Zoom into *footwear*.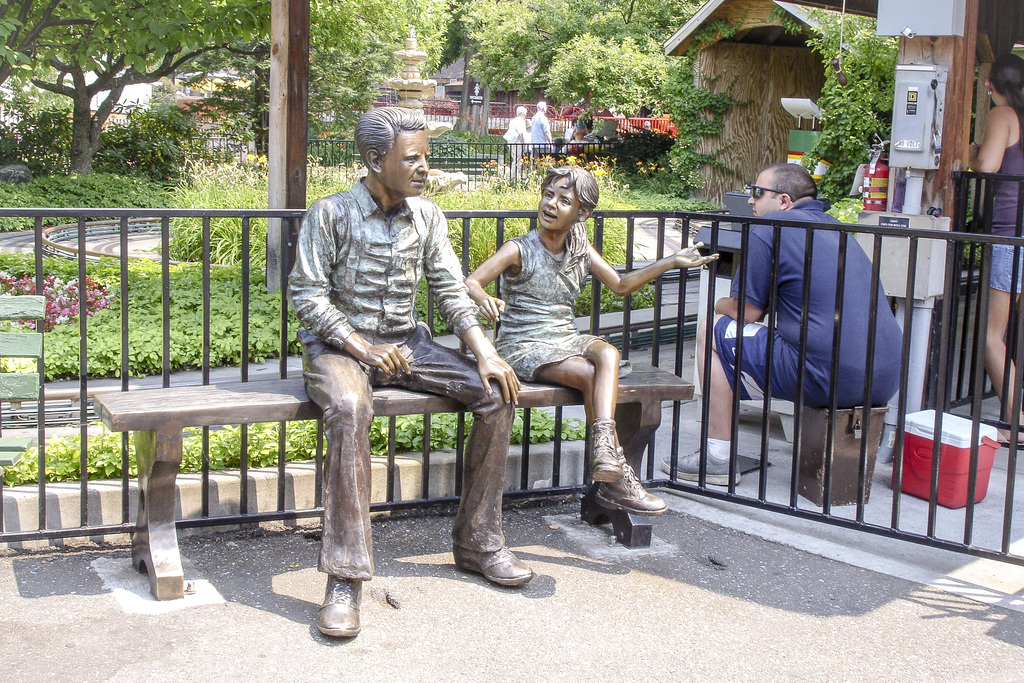
Zoom target: l=992, t=423, r=1023, b=447.
